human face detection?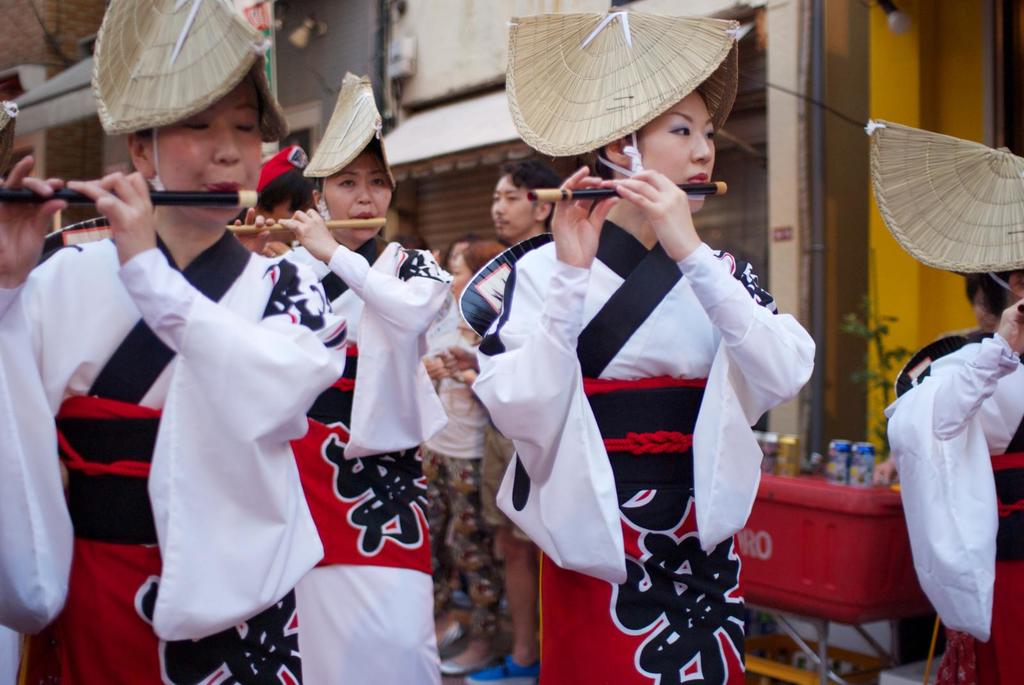
489, 173, 540, 240
